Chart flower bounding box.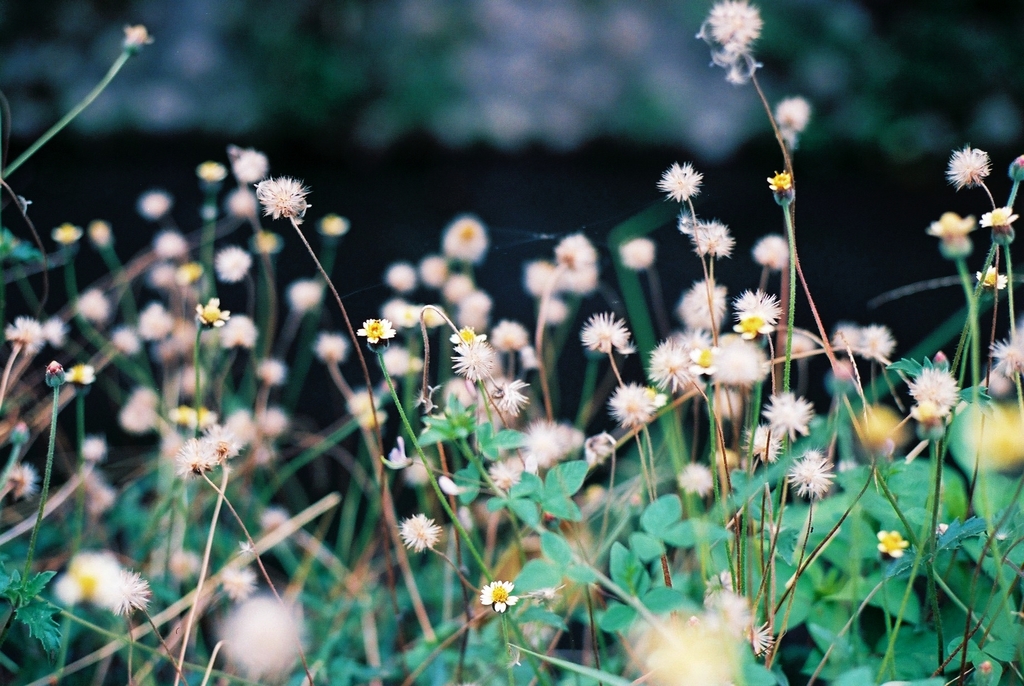
Charted: [385,258,414,290].
